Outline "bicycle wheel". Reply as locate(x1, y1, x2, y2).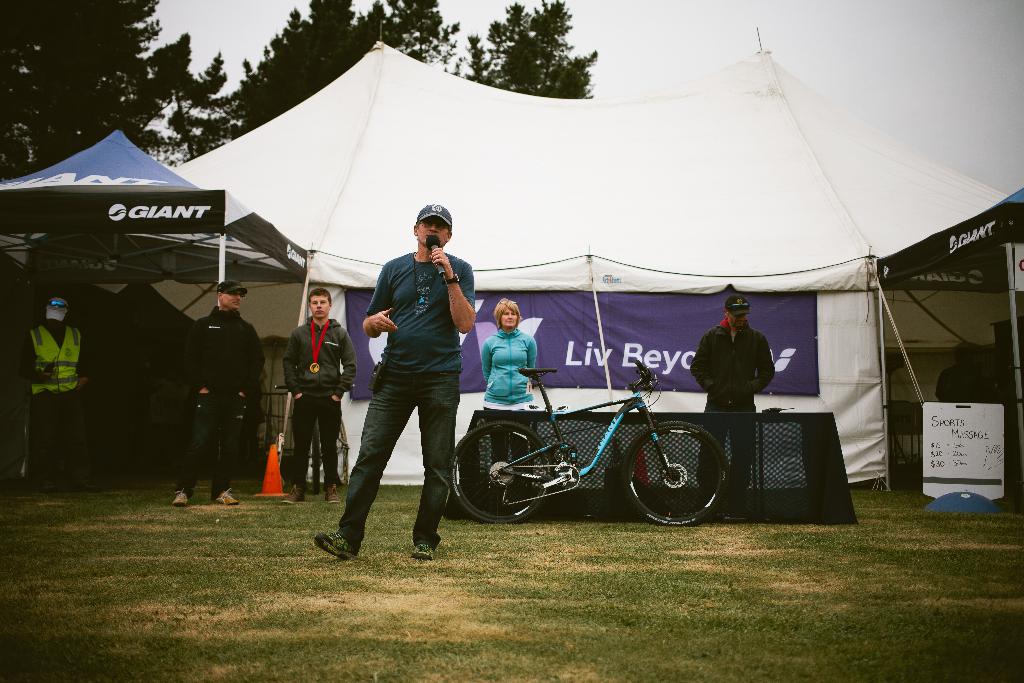
locate(462, 427, 584, 526).
